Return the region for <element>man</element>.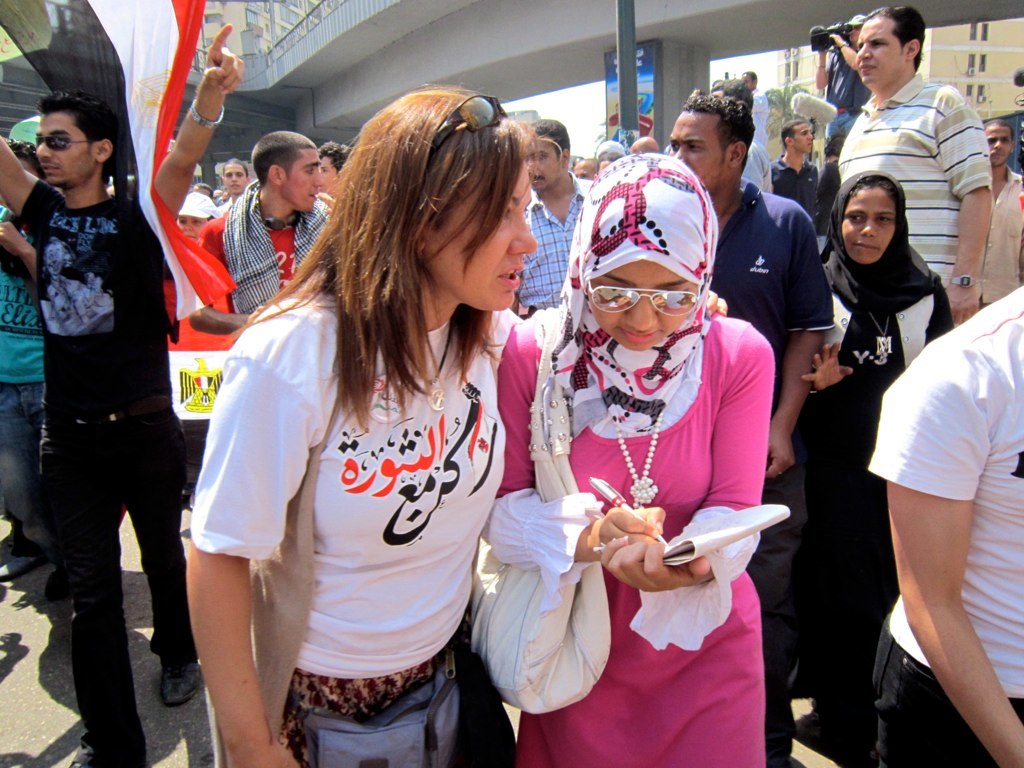
(981,113,1022,309).
